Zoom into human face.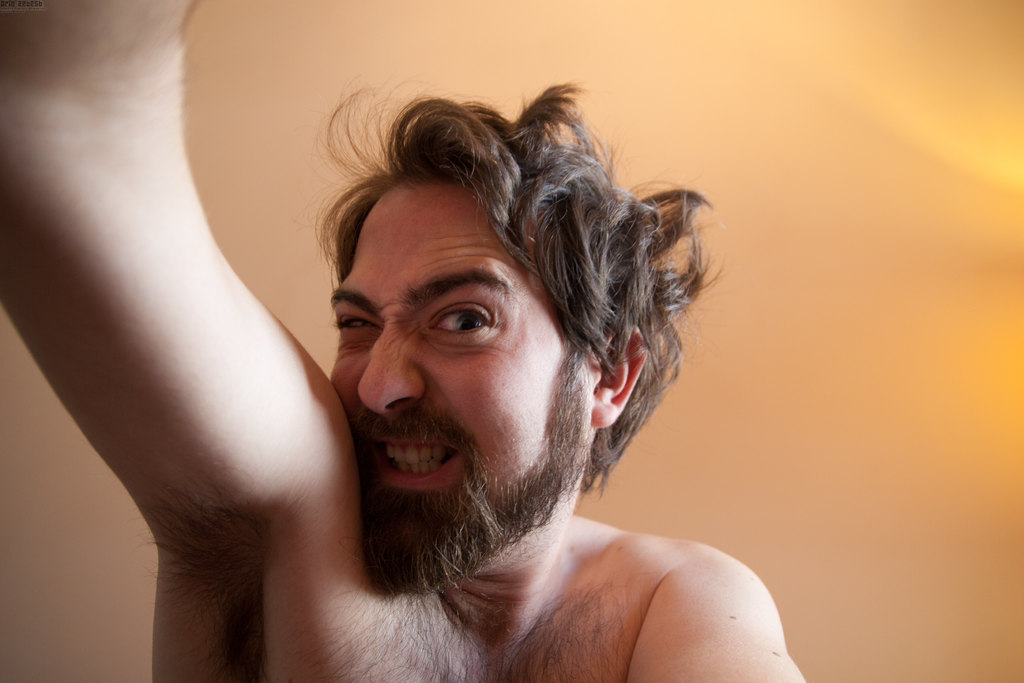
Zoom target: box=[330, 183, 591, 588].
